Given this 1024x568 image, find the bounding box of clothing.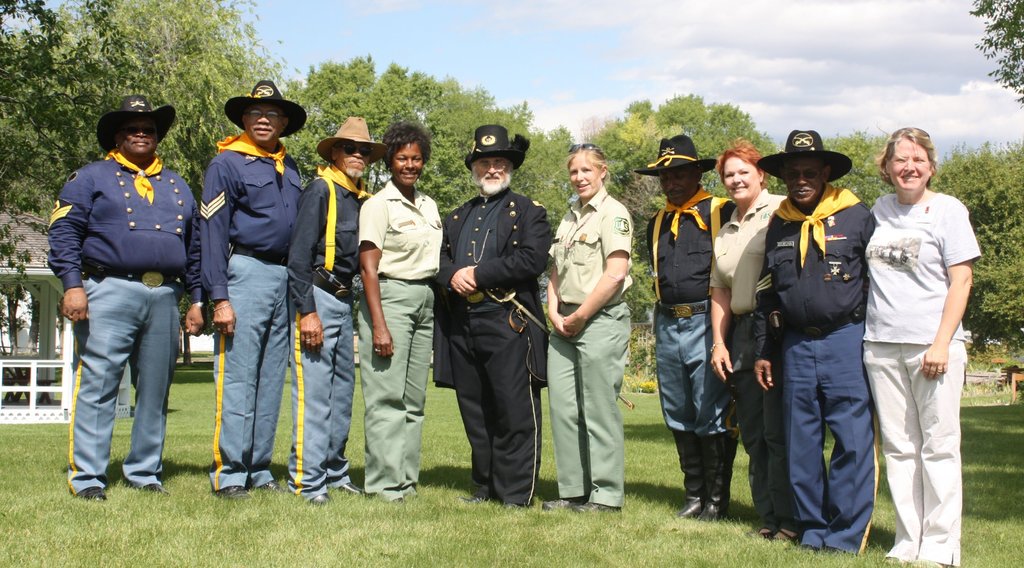
box=[350, 191, 447, 489].
